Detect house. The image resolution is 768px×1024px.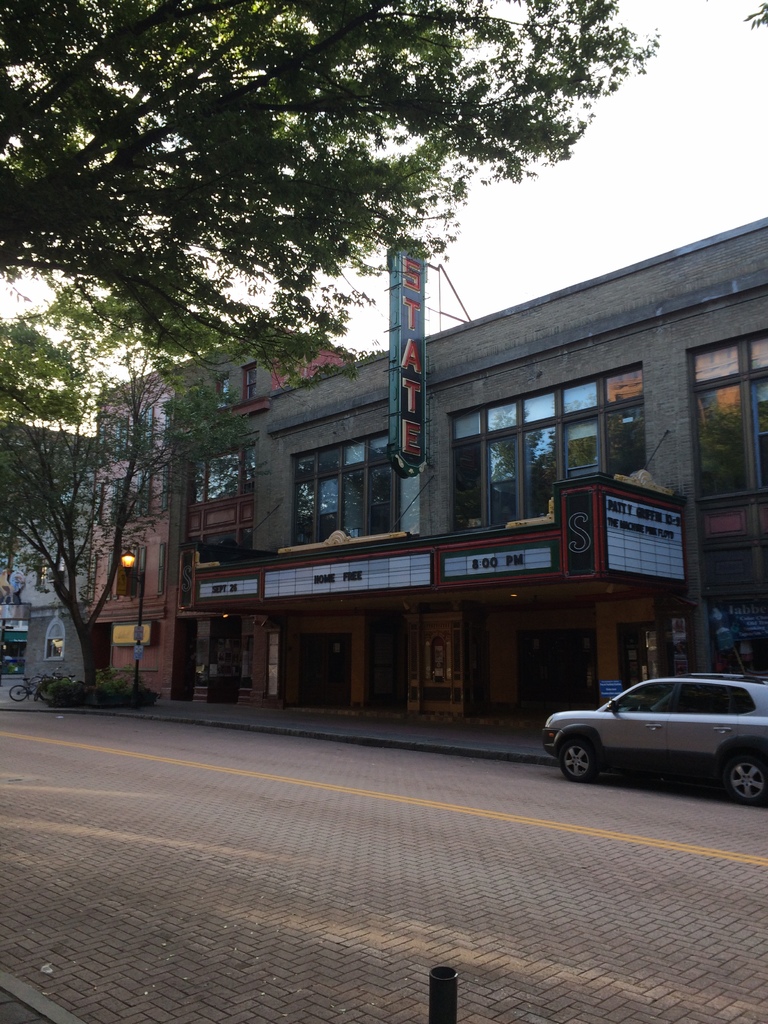
<region>89, 314, 371, 696</region>.
